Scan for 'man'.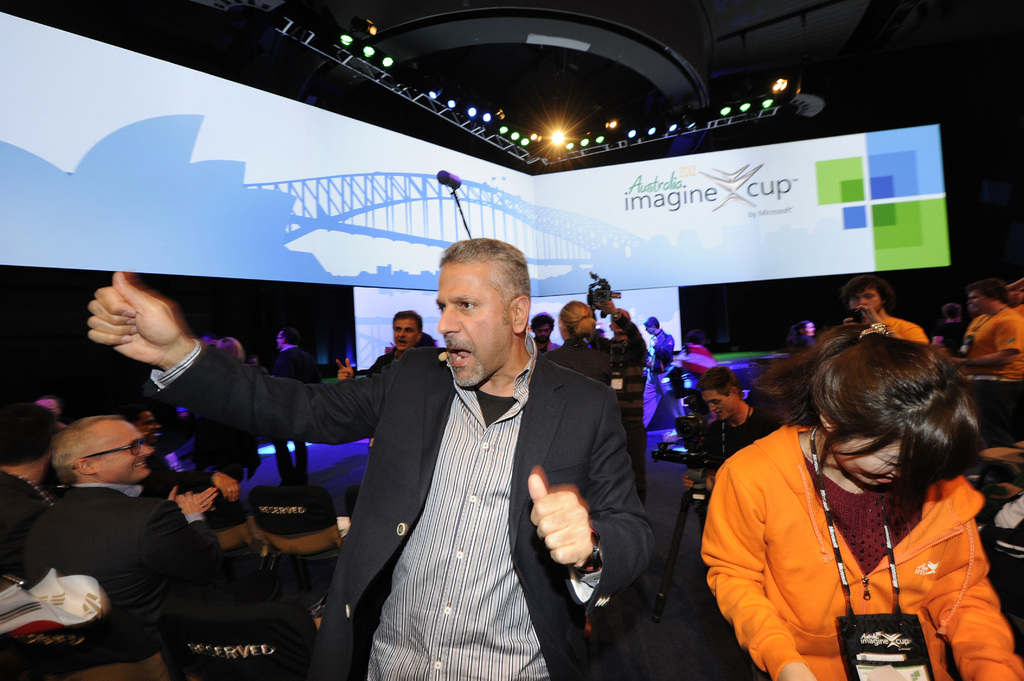
Scan result: [left=46, top=413, right=324, bottom=680].
